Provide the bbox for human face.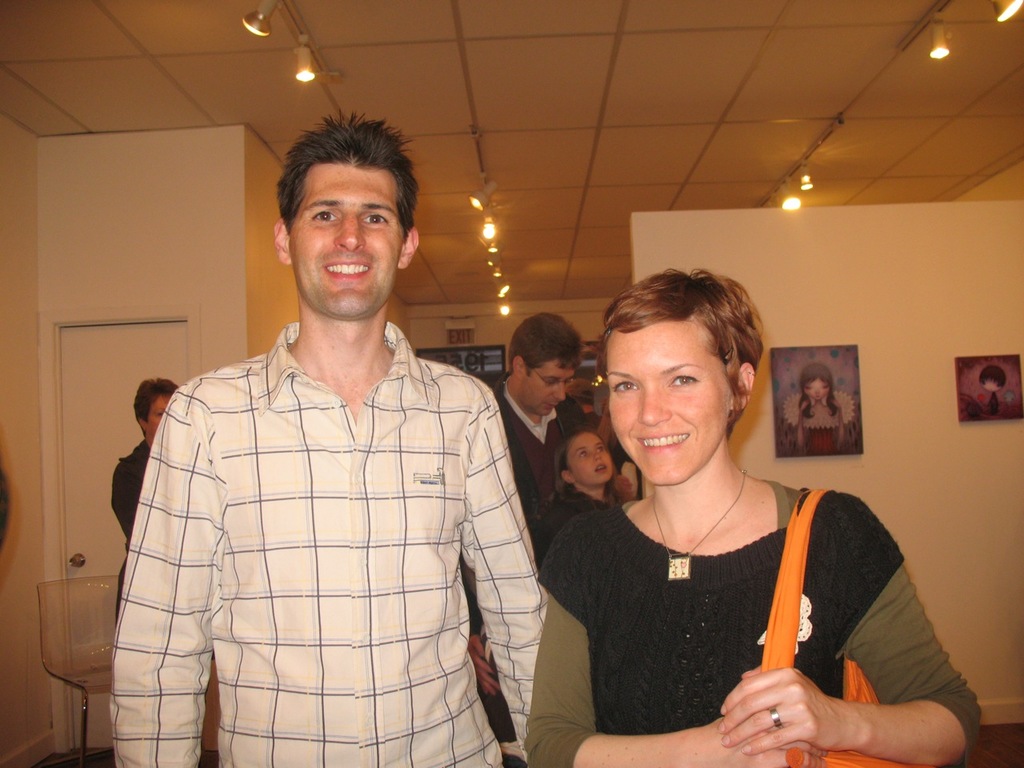
bbox=(290, 154, 410, 322).
